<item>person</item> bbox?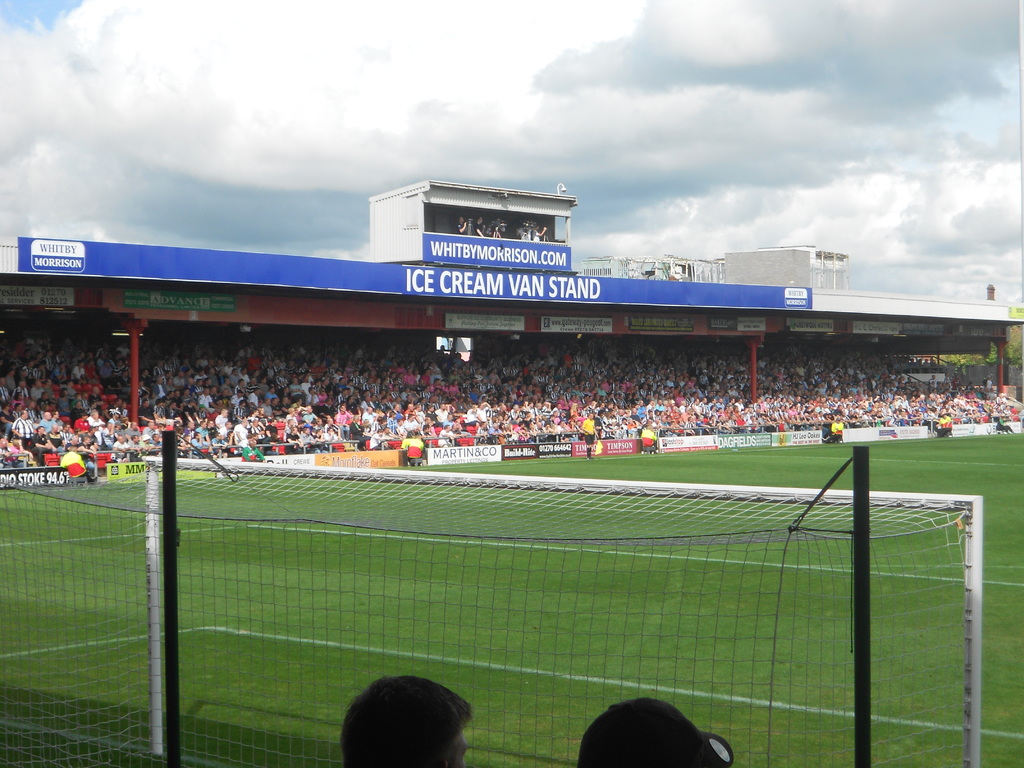
{"left": 354, "top": 670, "right": 461, "bottom": 763}
